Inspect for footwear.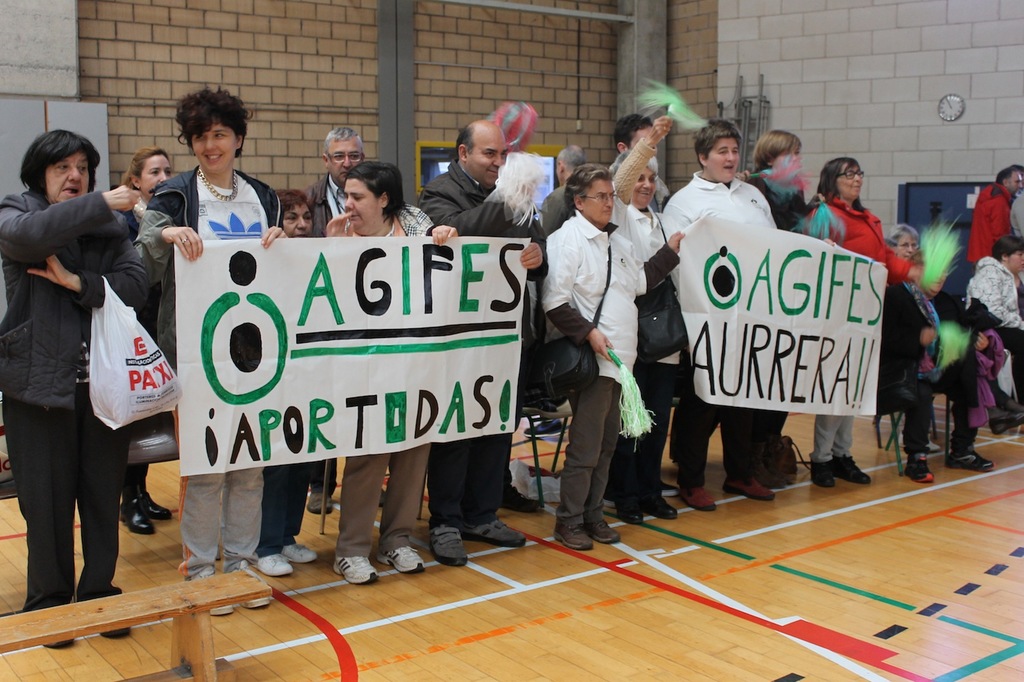
Inspection: [x1=461, y1=516, x2=528, y2=552].
